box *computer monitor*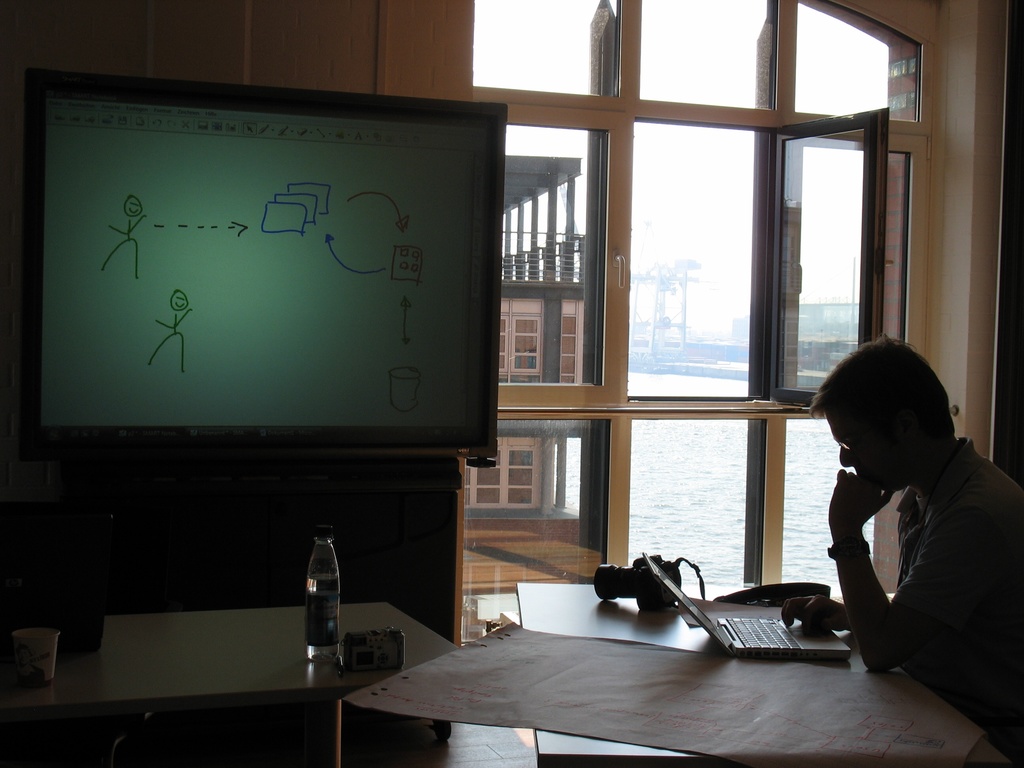
<region>17, 65, 510, 468</region>
